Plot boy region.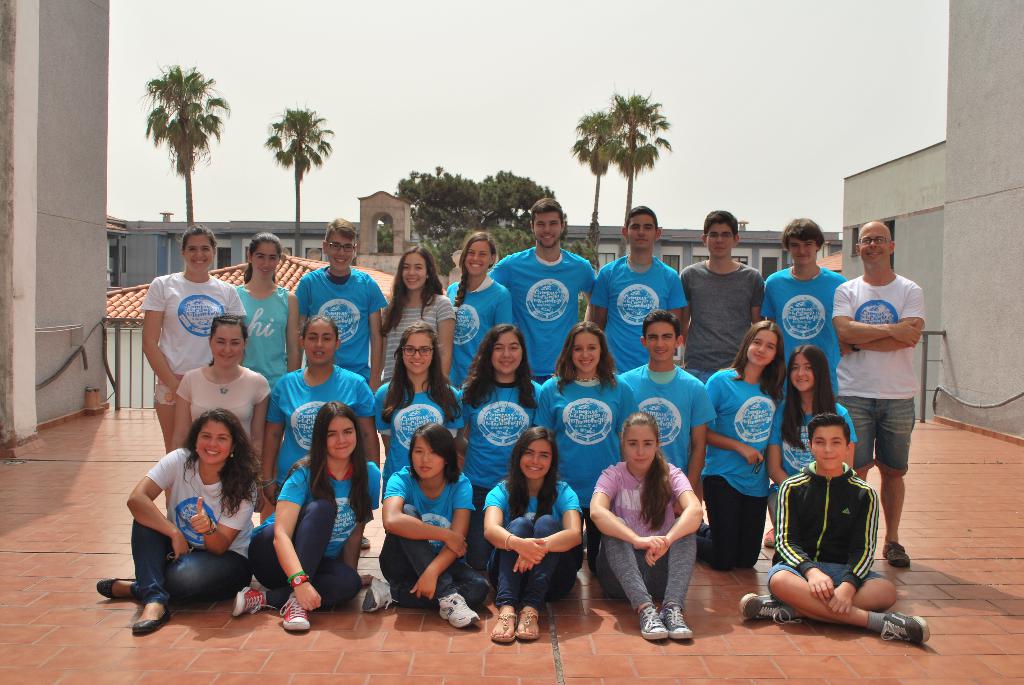
Plotted at region(761, 219, 852, 542).
